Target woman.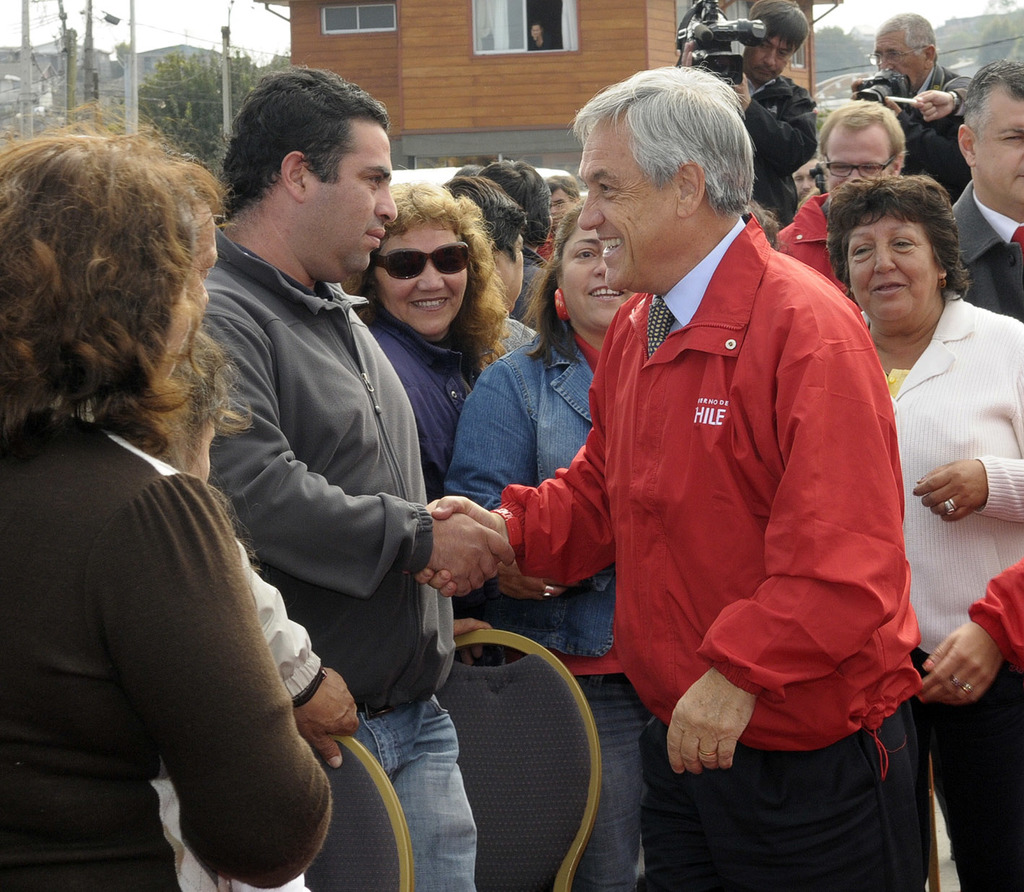
Target region: crop(434, 199, 650, 891).
